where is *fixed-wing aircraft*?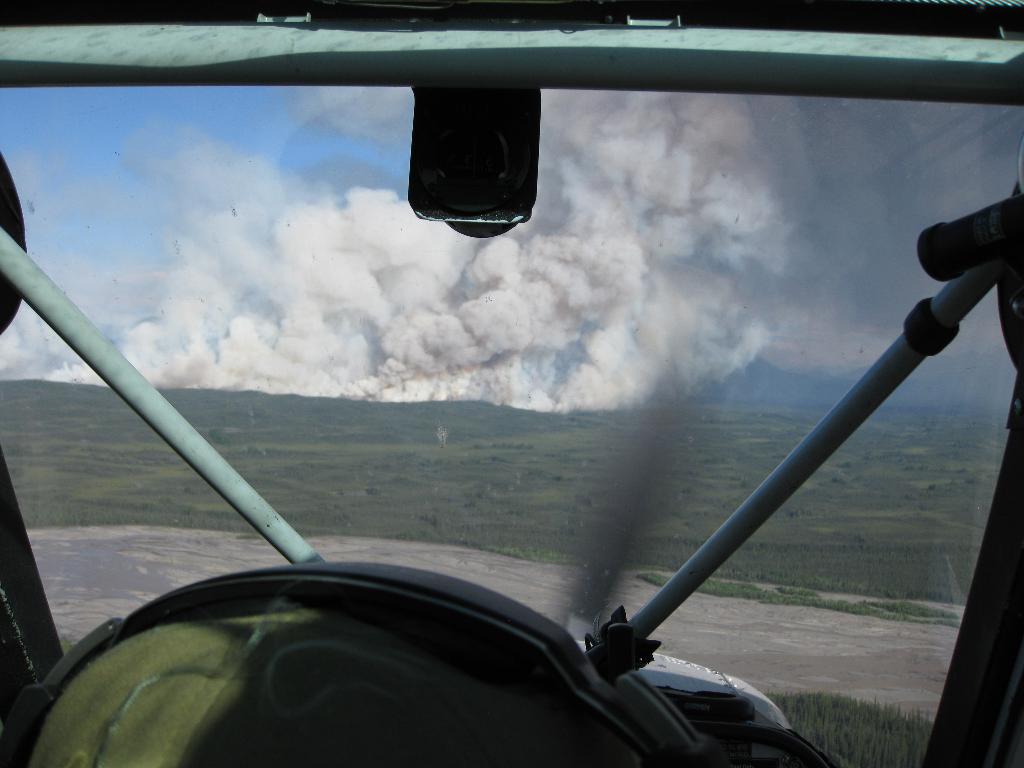
BBox(0, 3, 1023, 767).
